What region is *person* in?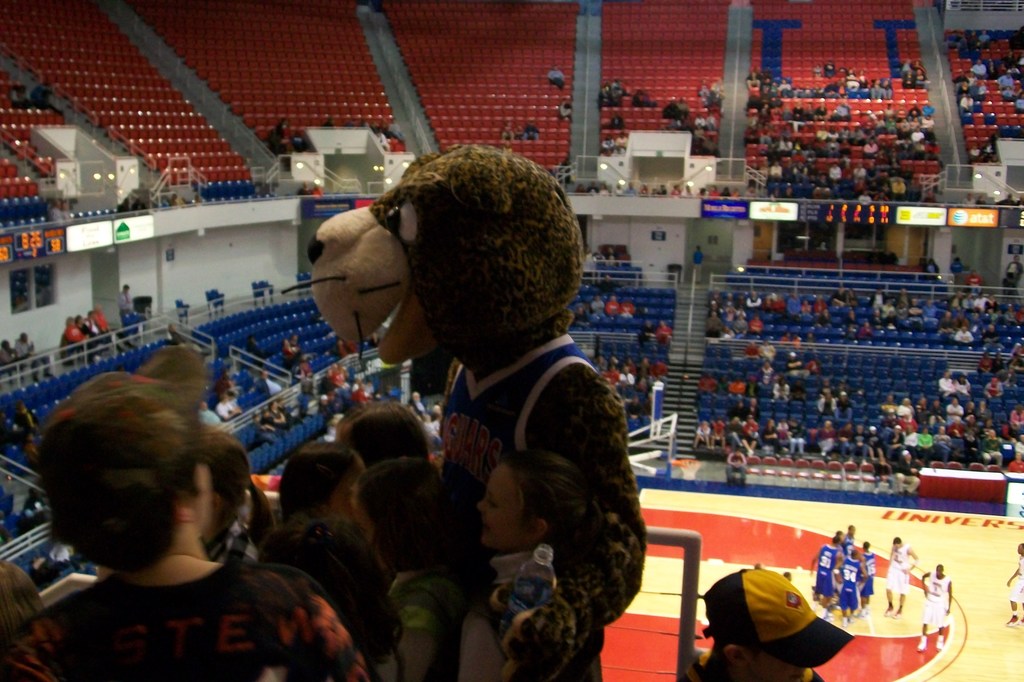
crop(916, 562, 945, 650).
